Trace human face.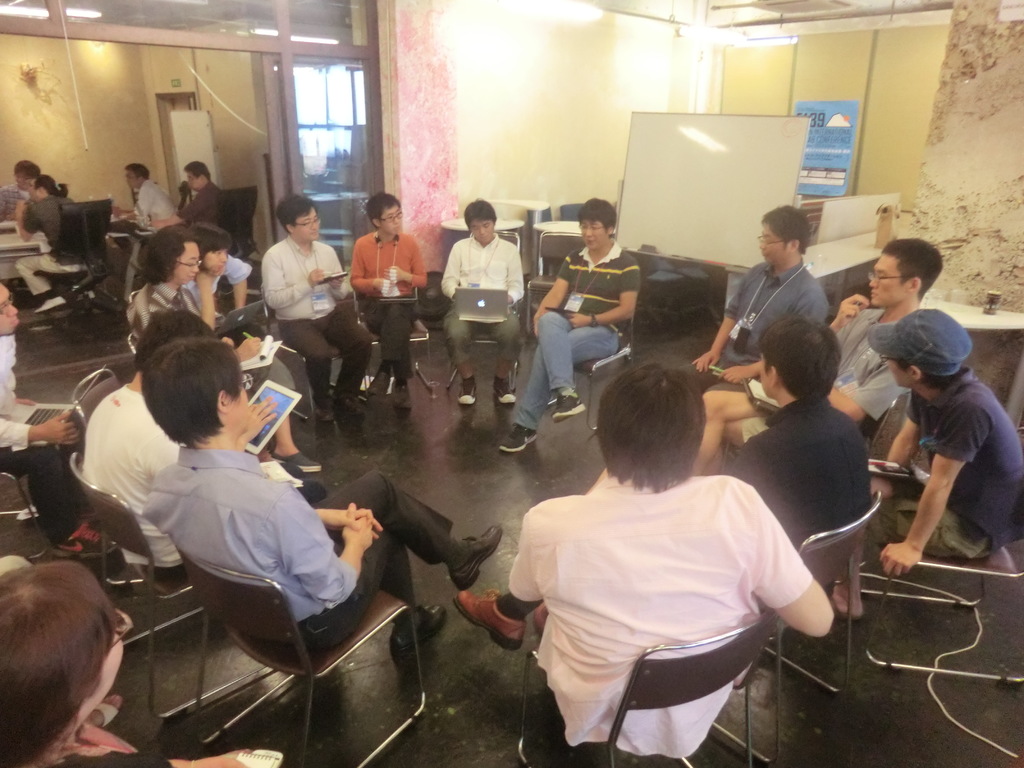
Traced to left=890, top=357, right=911, bottom=388.
